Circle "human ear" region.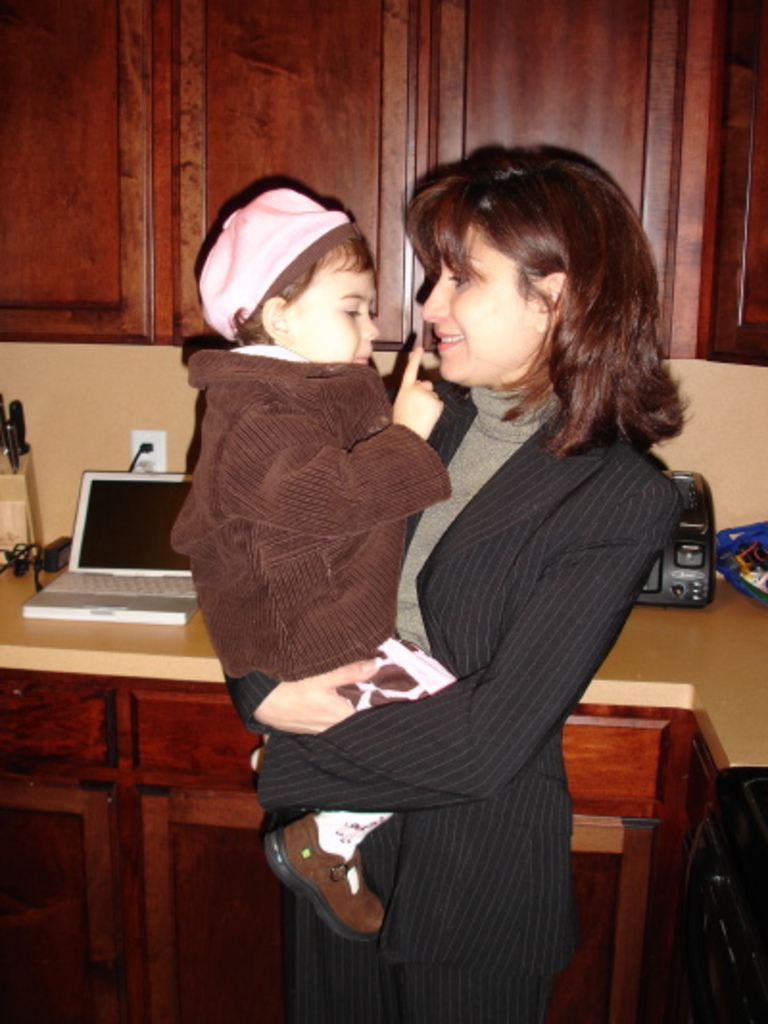
Region: bbox(534, 271, 576, 330).
